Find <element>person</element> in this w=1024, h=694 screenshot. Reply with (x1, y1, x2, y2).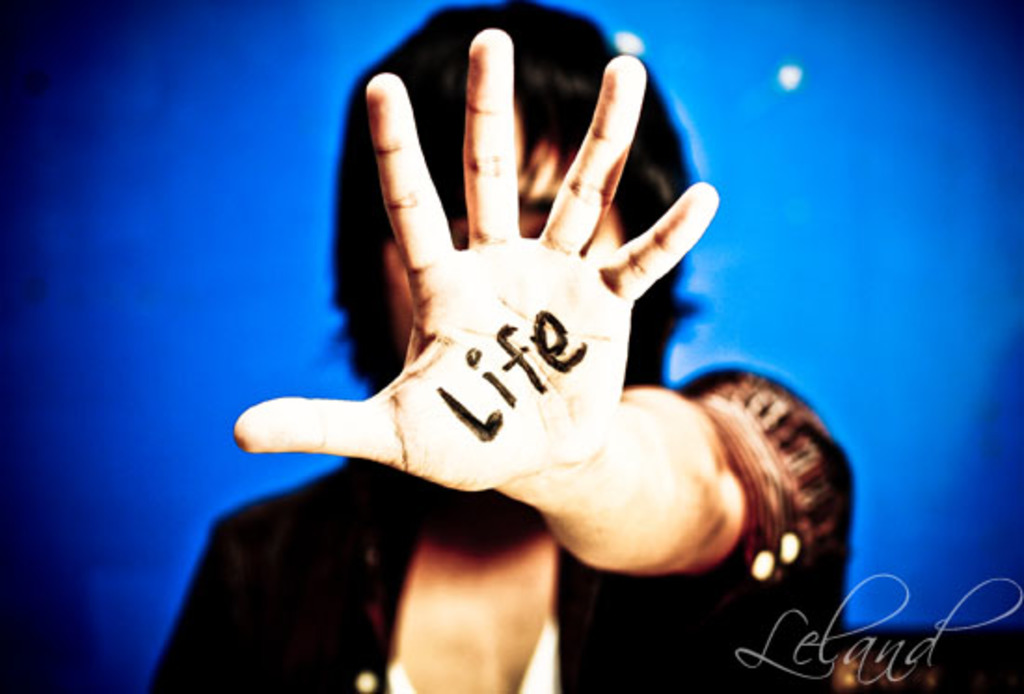
(177, 2, 894, 675).
